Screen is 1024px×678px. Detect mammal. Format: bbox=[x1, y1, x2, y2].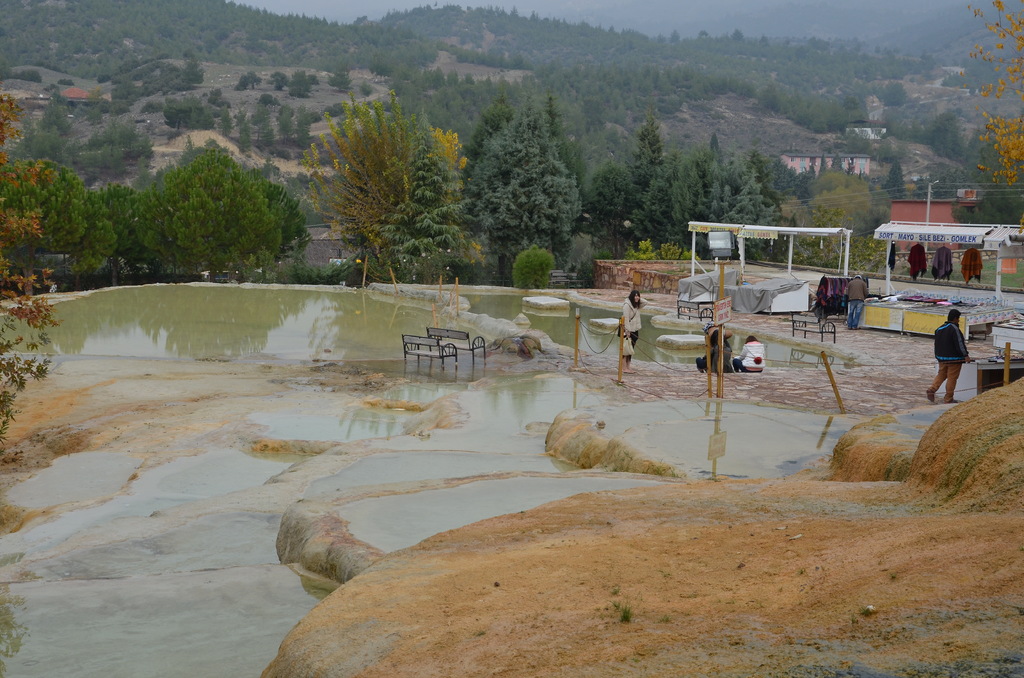
bbox=[701, 321, 735, 343].
